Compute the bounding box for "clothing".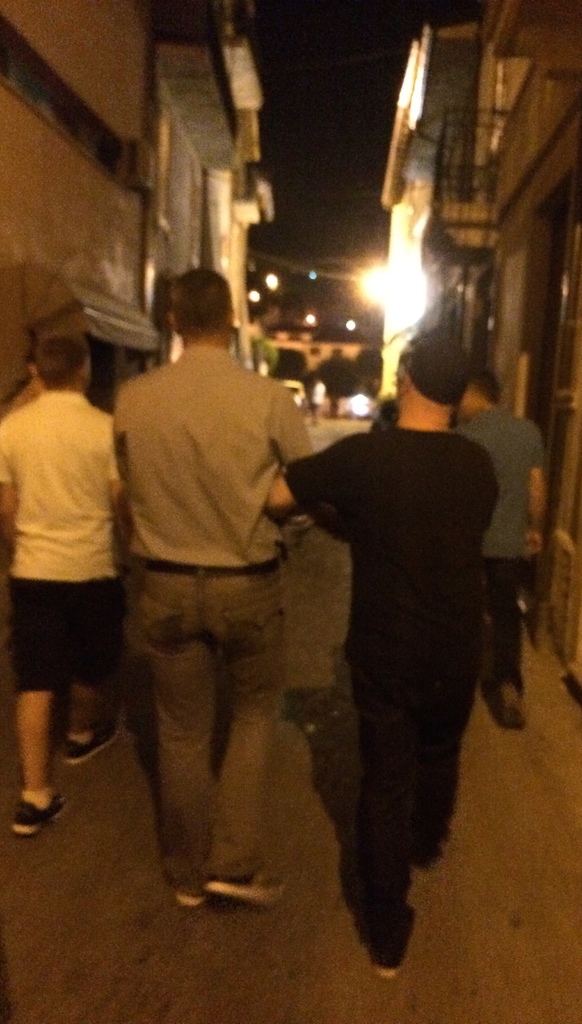
273, 407, 495, 958.
